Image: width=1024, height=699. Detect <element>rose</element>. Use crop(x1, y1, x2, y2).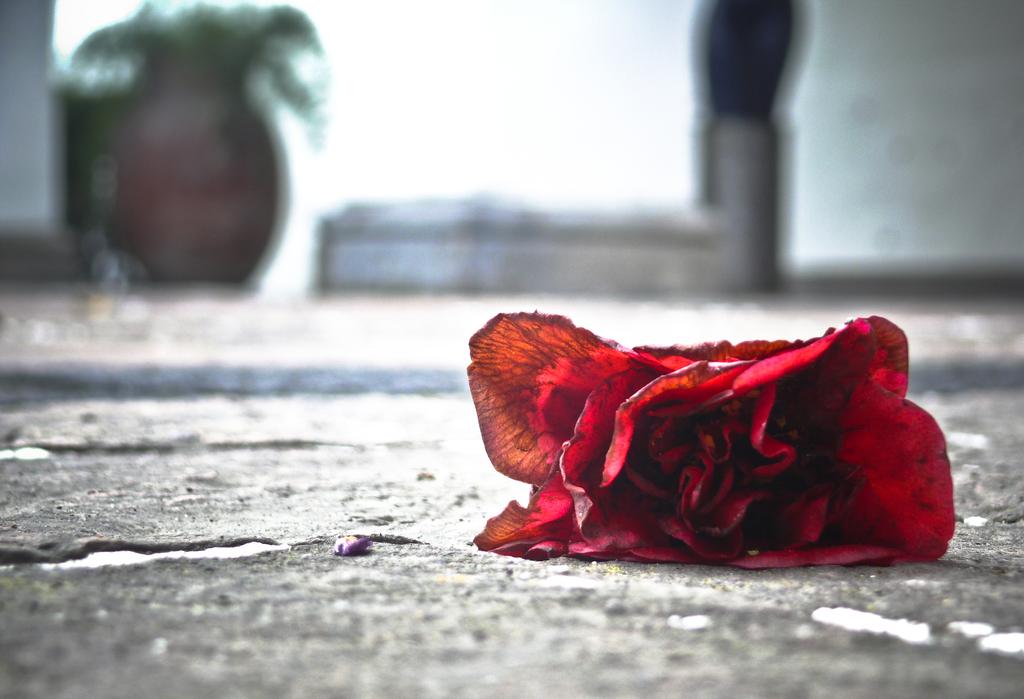
crop(460, 302, 957, 571).
